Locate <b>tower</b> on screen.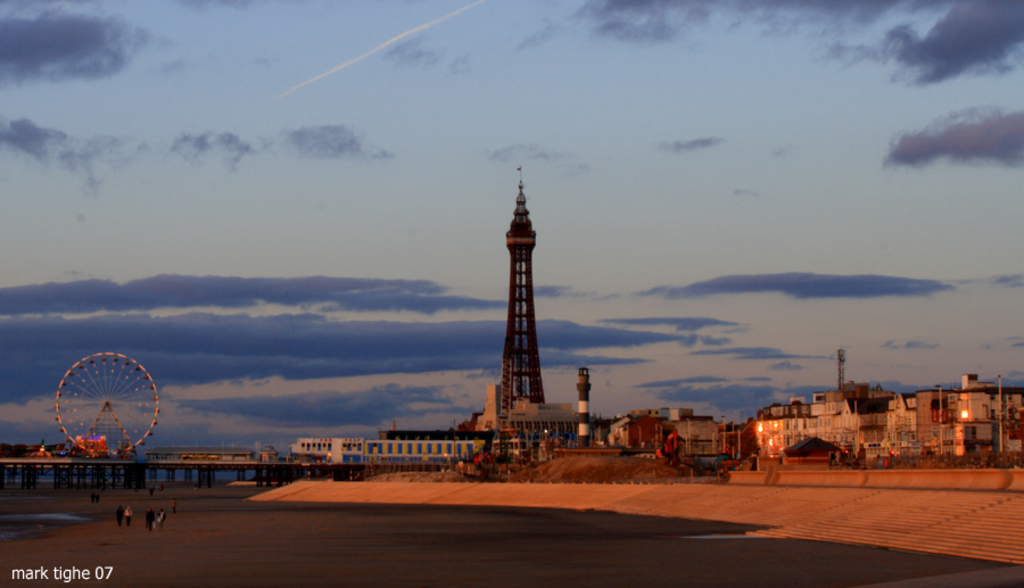
On screen at box(501, 163, 543, 414).
